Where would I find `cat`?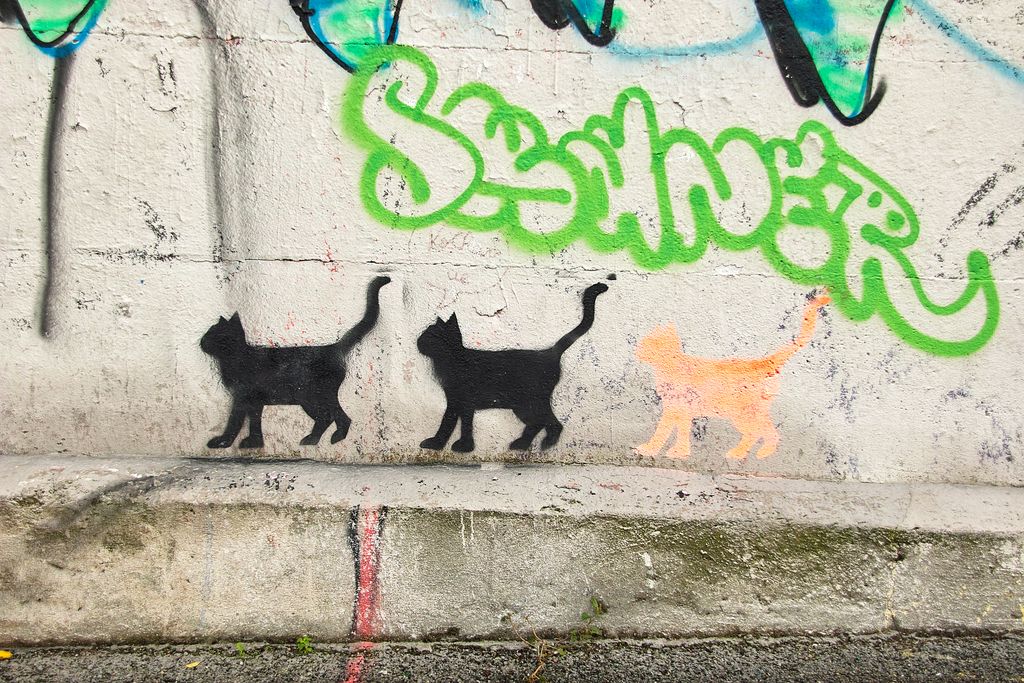
At 630/298/826/466.
